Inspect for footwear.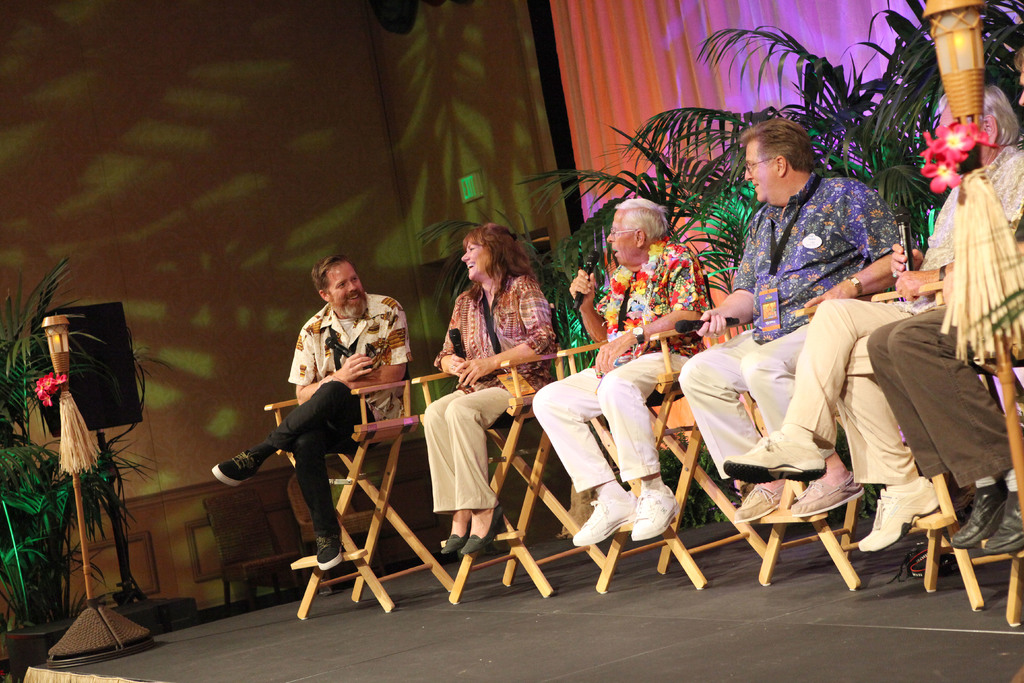
Inspection: 623:486:680:542.
